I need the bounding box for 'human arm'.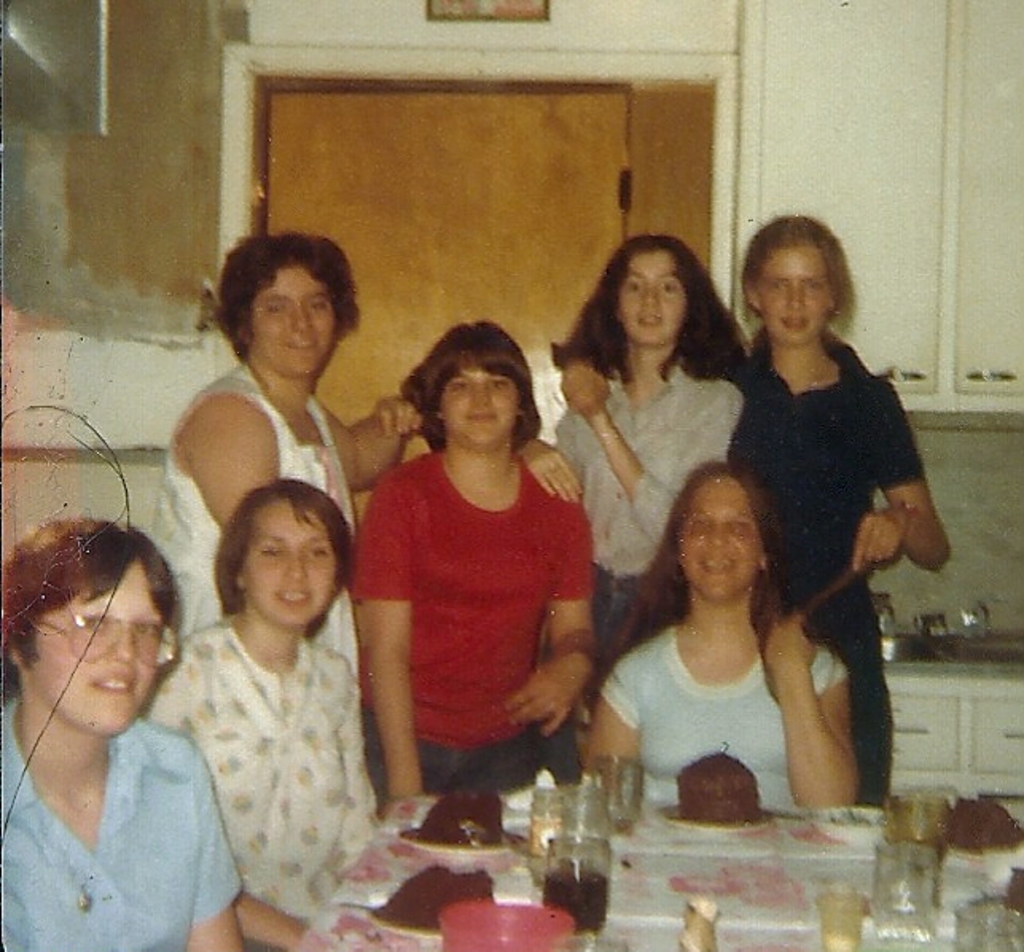
Here it is: box(135, 673, 323, 950).
